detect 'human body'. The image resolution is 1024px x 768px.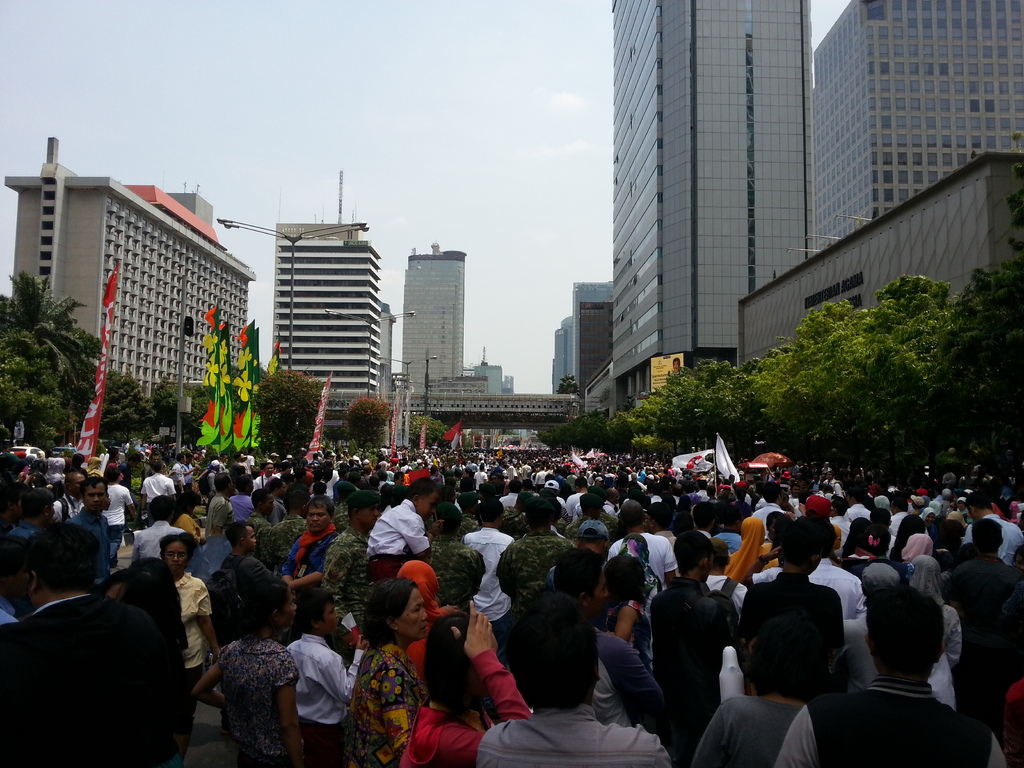
Rect(360, 463, 378, 488).
